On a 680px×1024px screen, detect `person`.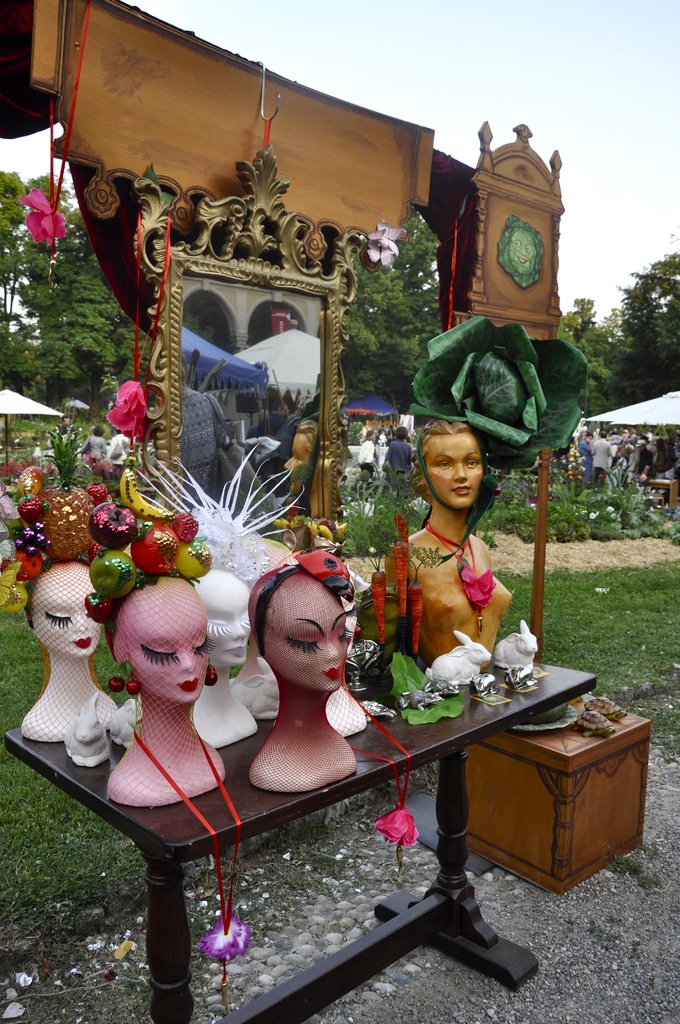
region(78, 426, 104, 460).
